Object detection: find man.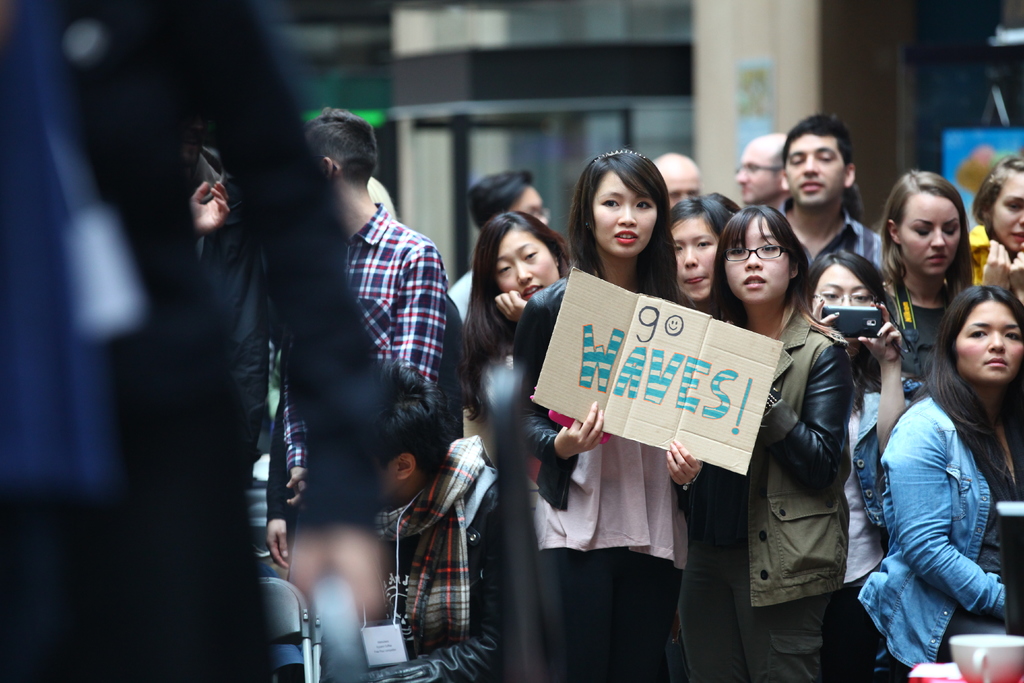
<region>188, 126, 273, 484</region>.
